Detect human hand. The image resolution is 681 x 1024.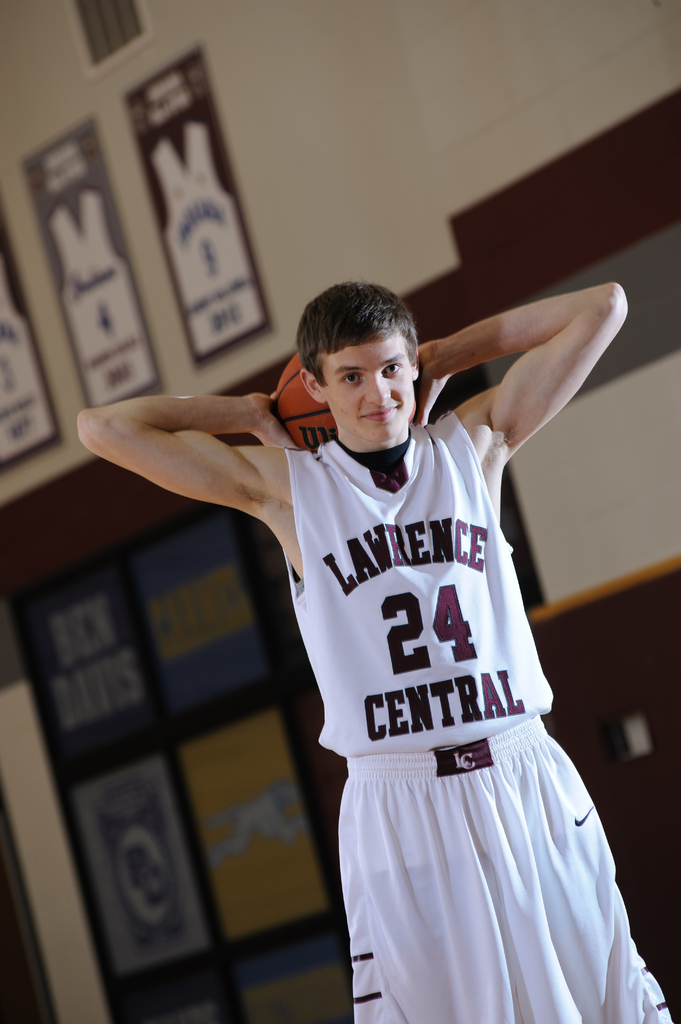
crop(416, 340, 445, 428).
